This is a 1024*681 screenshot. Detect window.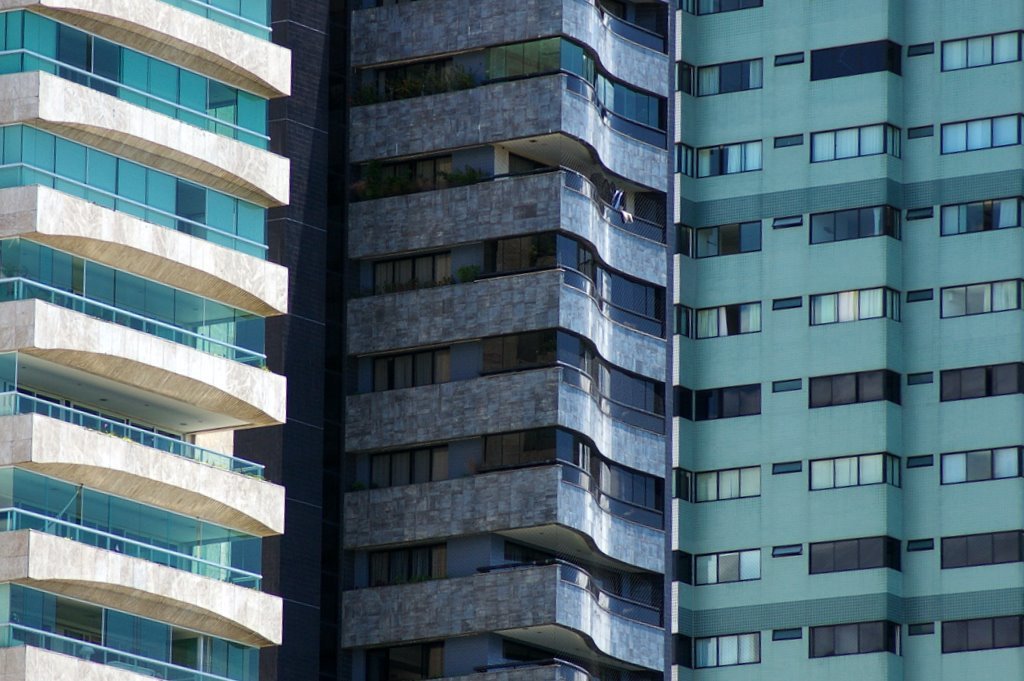
{"x1": 694, "y1": 57, "x2": 765, "y2": 95}.
